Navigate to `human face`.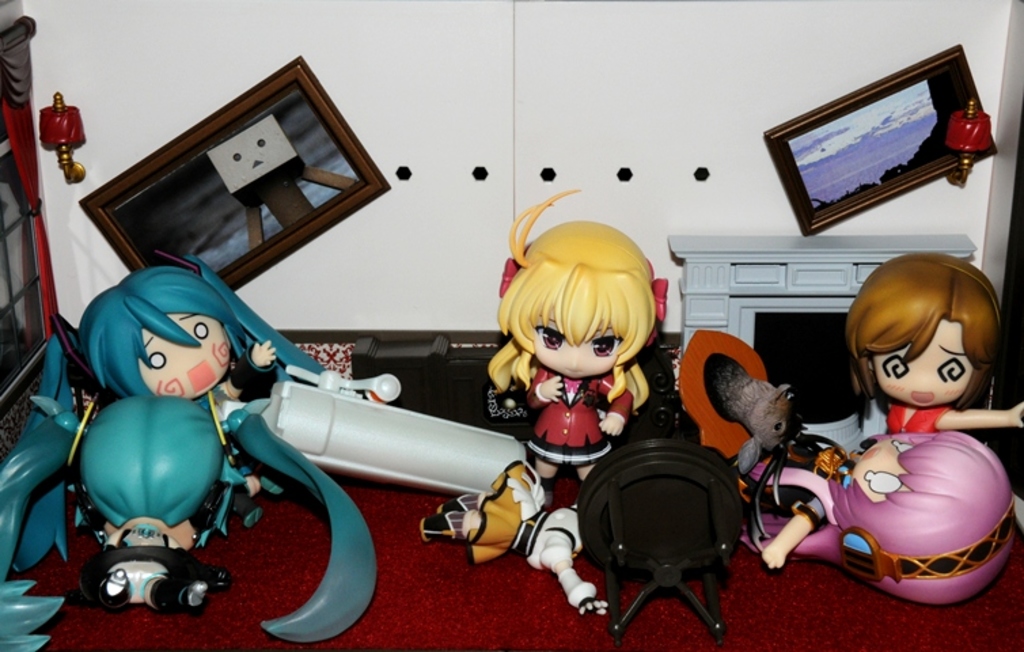
Navigation target: [527, 308, 622, 383].
